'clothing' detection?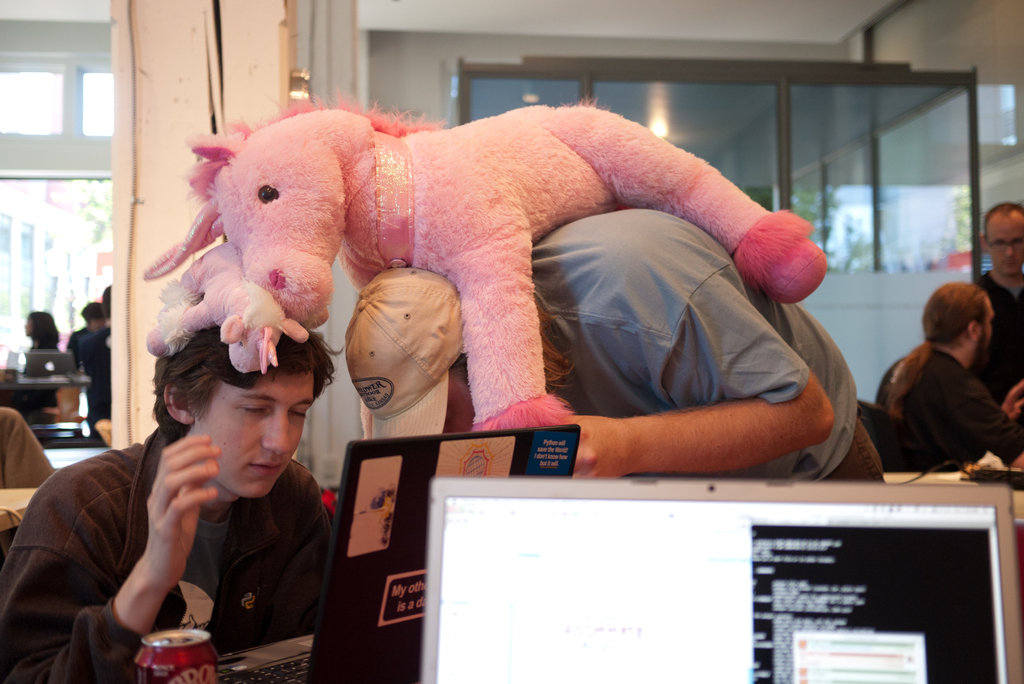
23:338:61:375
